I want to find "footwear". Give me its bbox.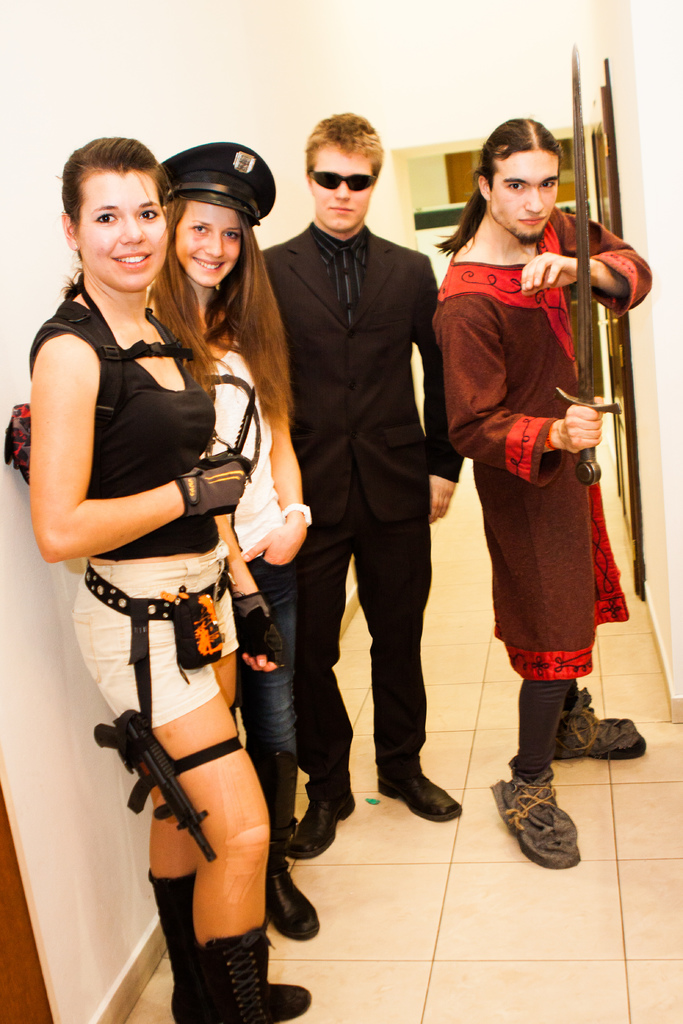
box=[243, 755, 325, 938].
